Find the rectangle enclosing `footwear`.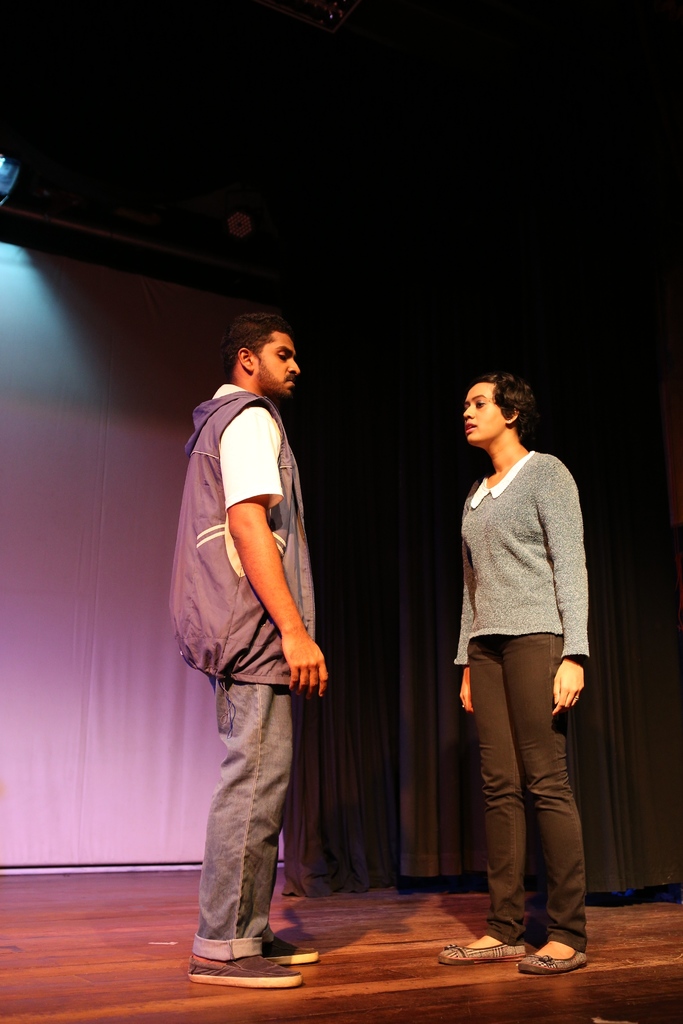
bbox(433, 942, 528, 967).
